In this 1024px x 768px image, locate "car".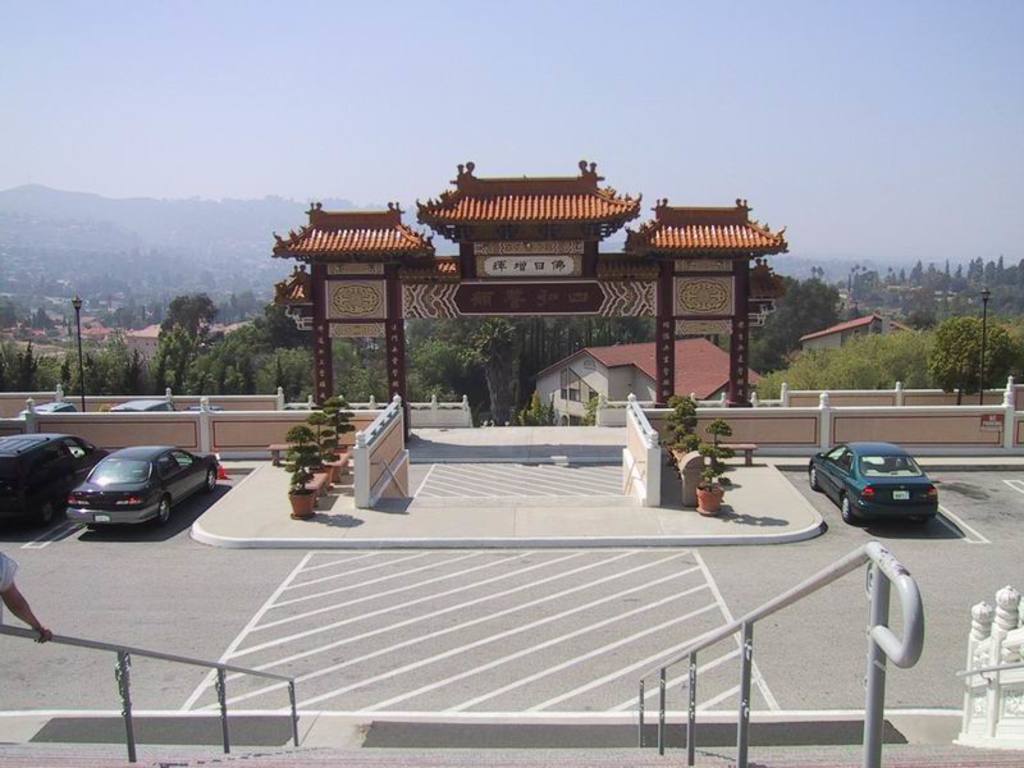
Bounding box: {"x1": 0, "y1": 428, "x2": 110, "y2": 526}.
